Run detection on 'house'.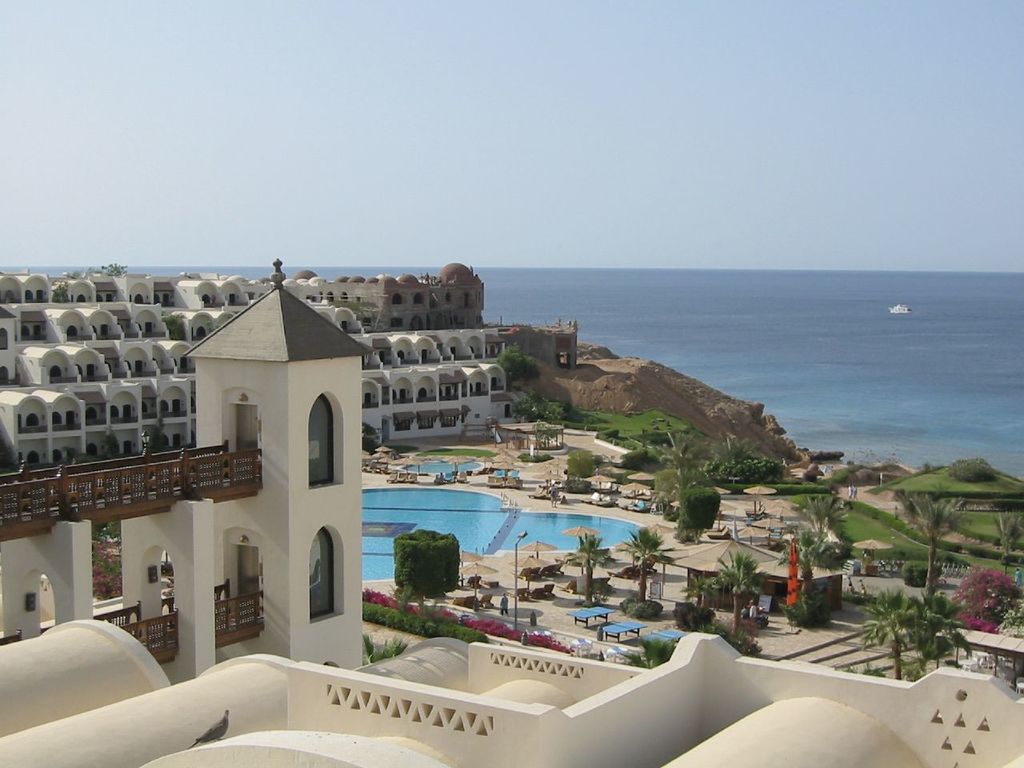
Result: x1=6, y1=450, x2=222, y2=744.
